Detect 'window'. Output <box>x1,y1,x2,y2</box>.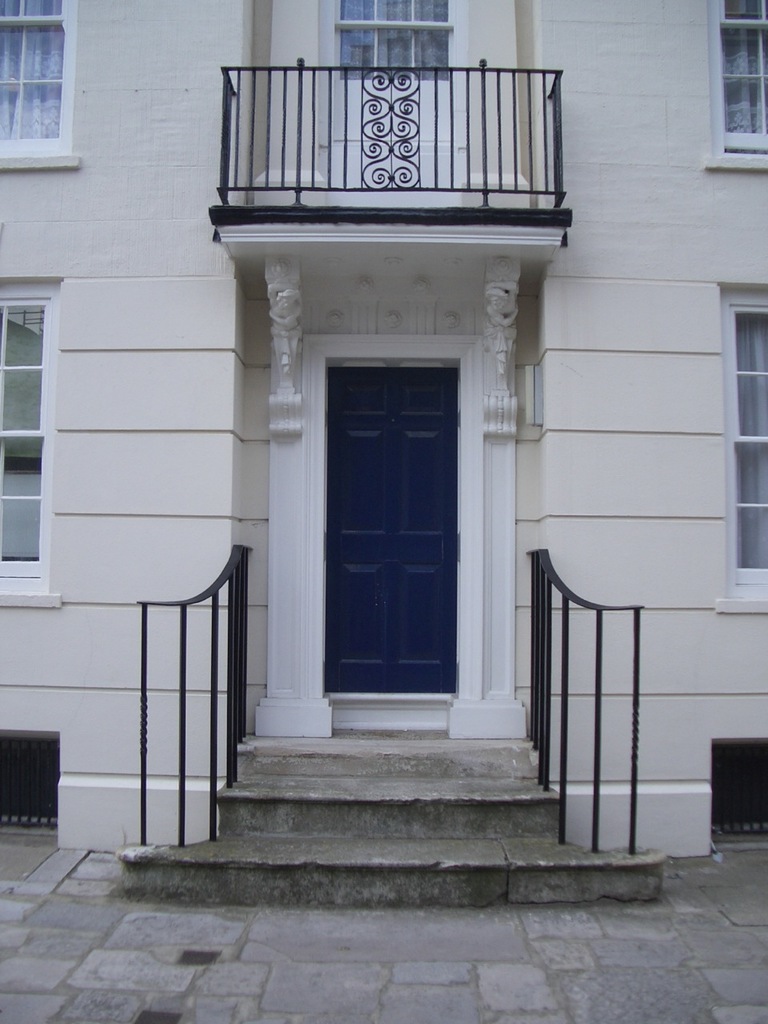
<box>710,286,767,619</box>.
